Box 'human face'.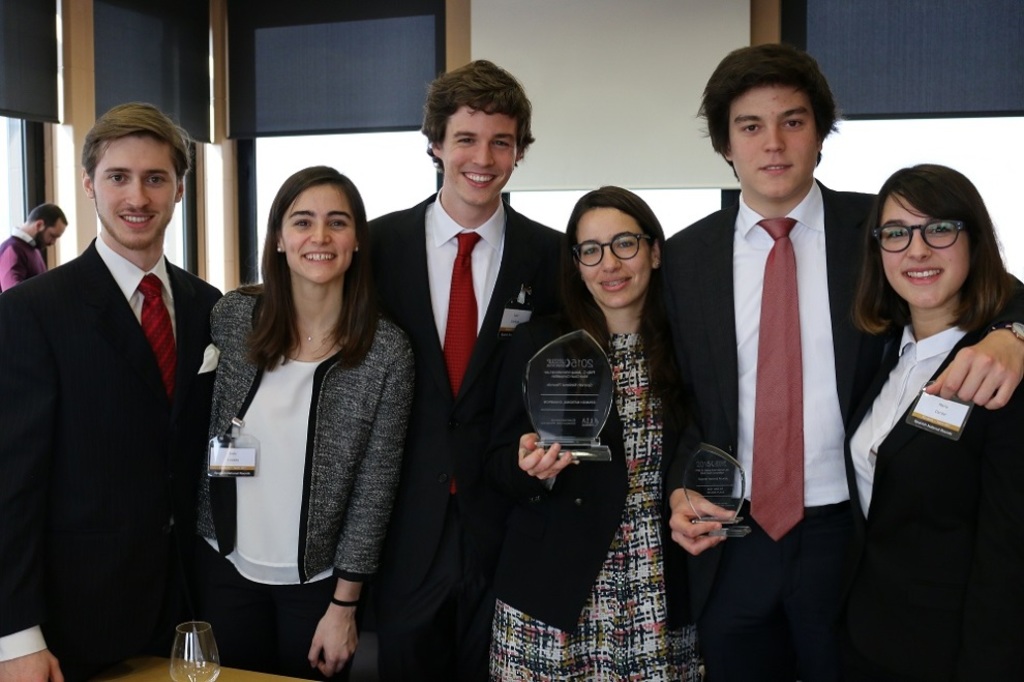
box=[880, 191, 972, 306].
